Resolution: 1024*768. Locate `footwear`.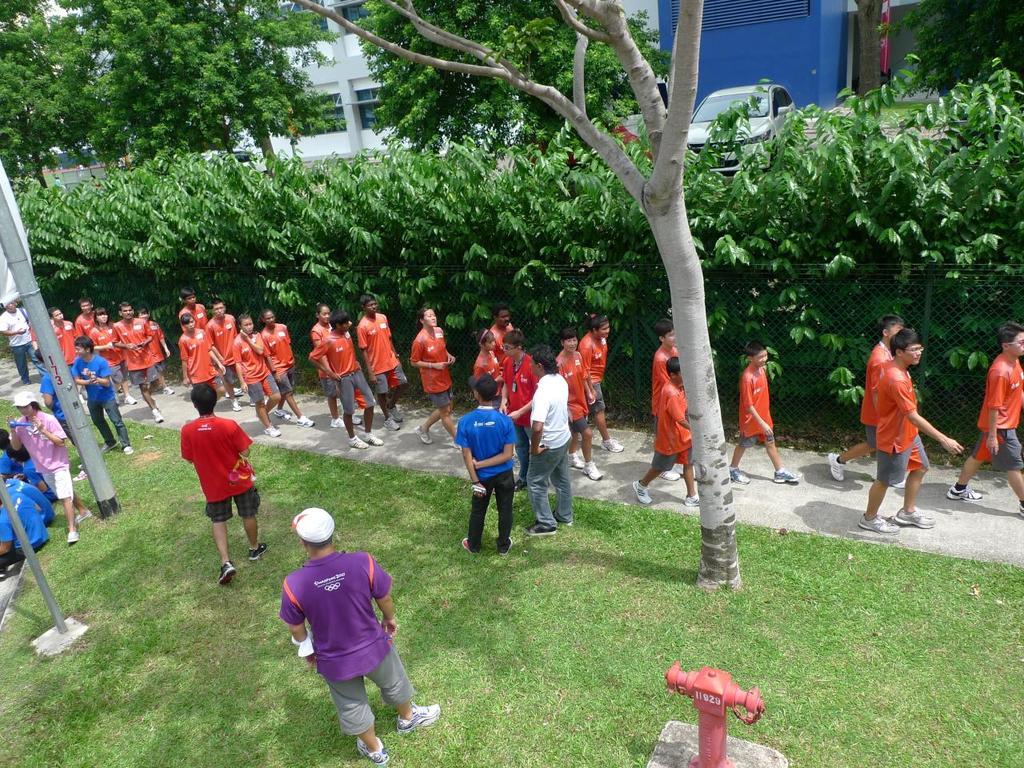
bbox=(229, 397, 241, 413).
